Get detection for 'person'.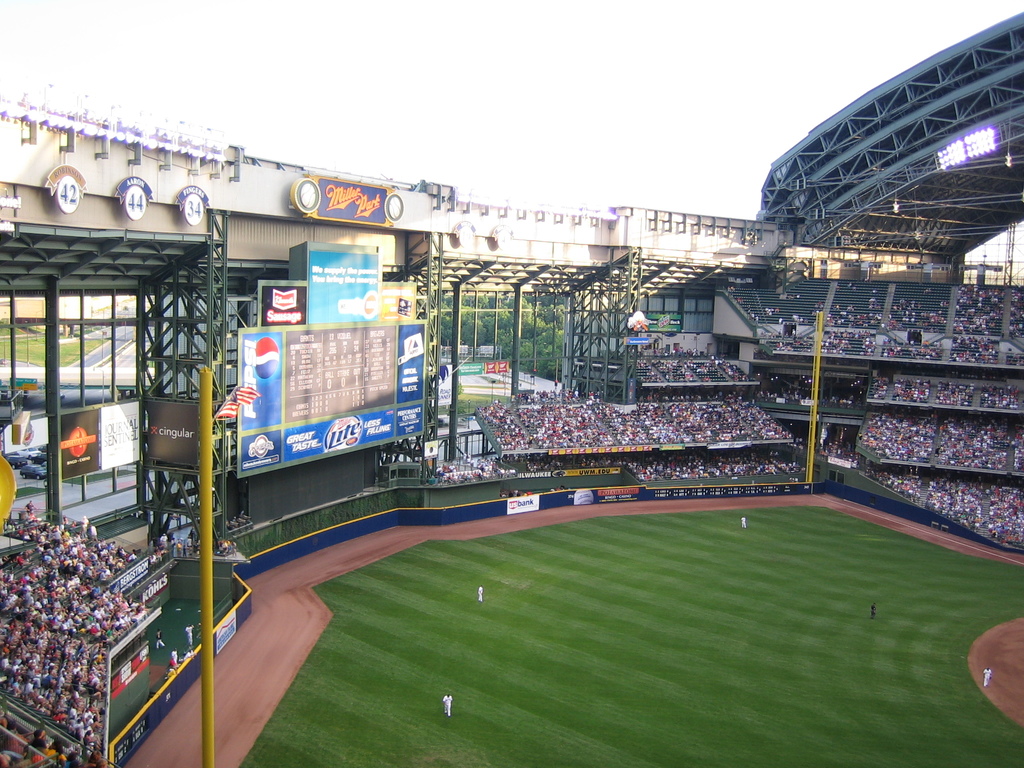
Detection: <bbox>981, 668, 989, 687</bbox>.
